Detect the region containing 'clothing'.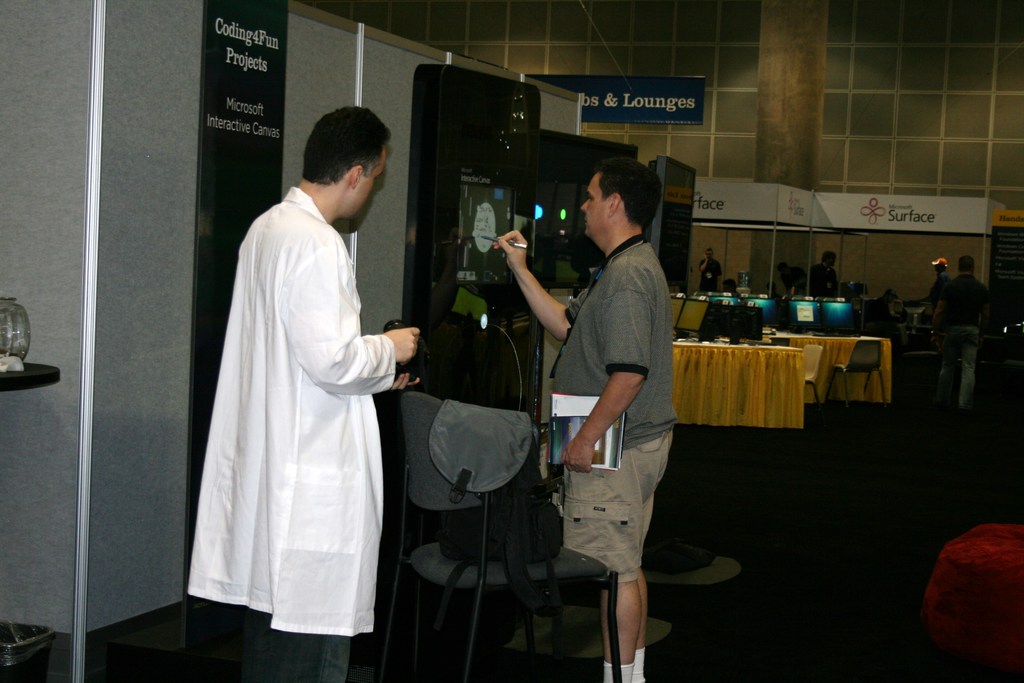
239:609:349:682.
